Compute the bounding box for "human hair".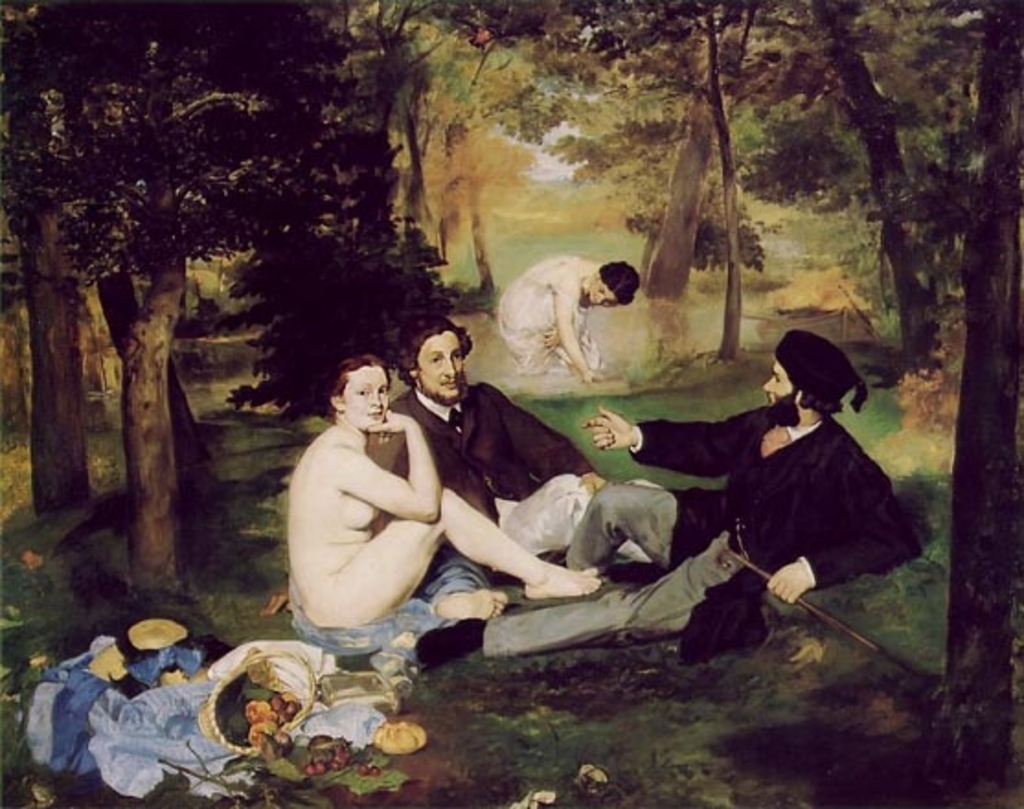
detection(316, 357, 403, 441).
